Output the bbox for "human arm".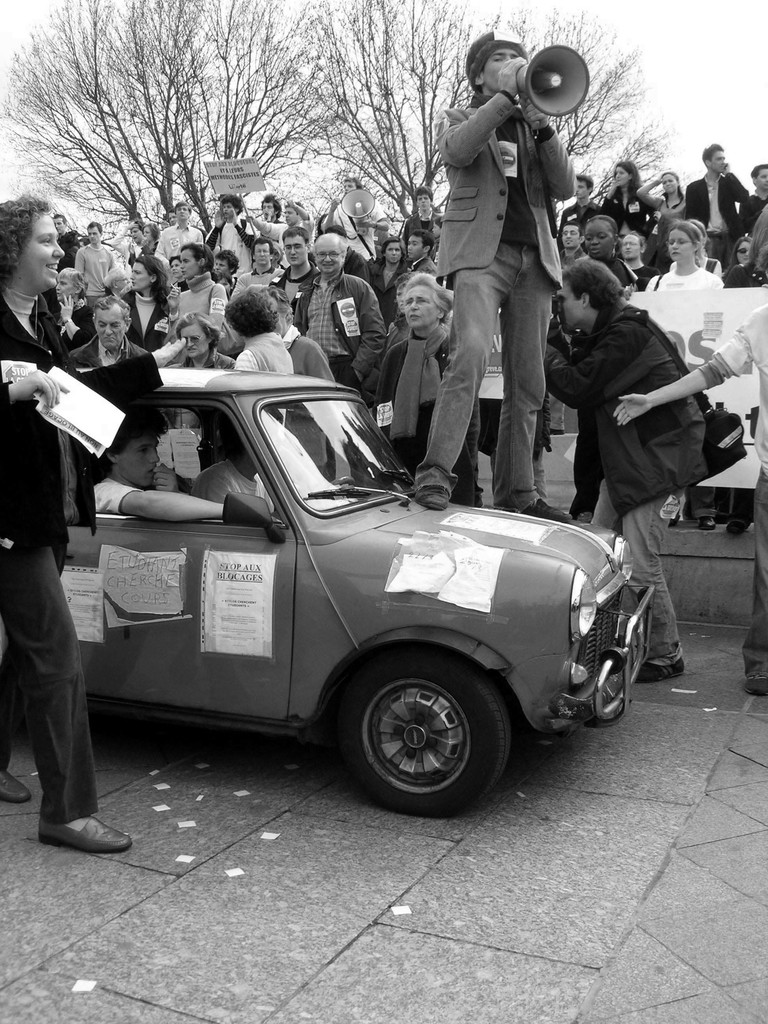
[x1=54, y1=291, x2=99, y2=352].
